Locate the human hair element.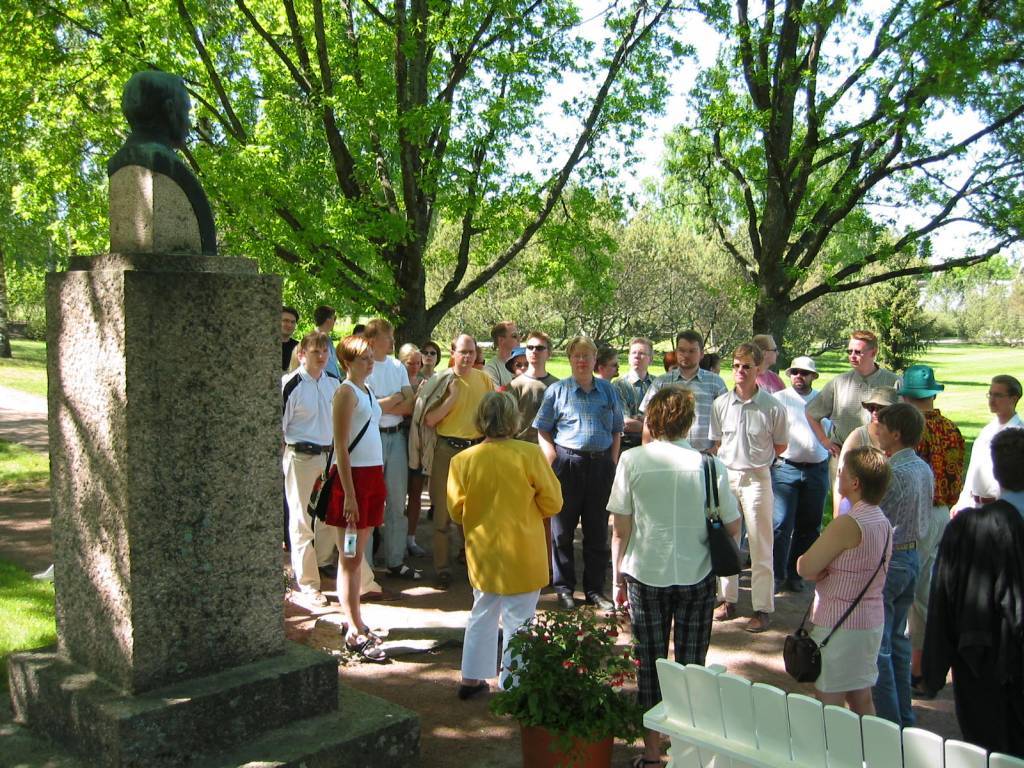
Element bbox: <box>399,344,427,361</box>.
